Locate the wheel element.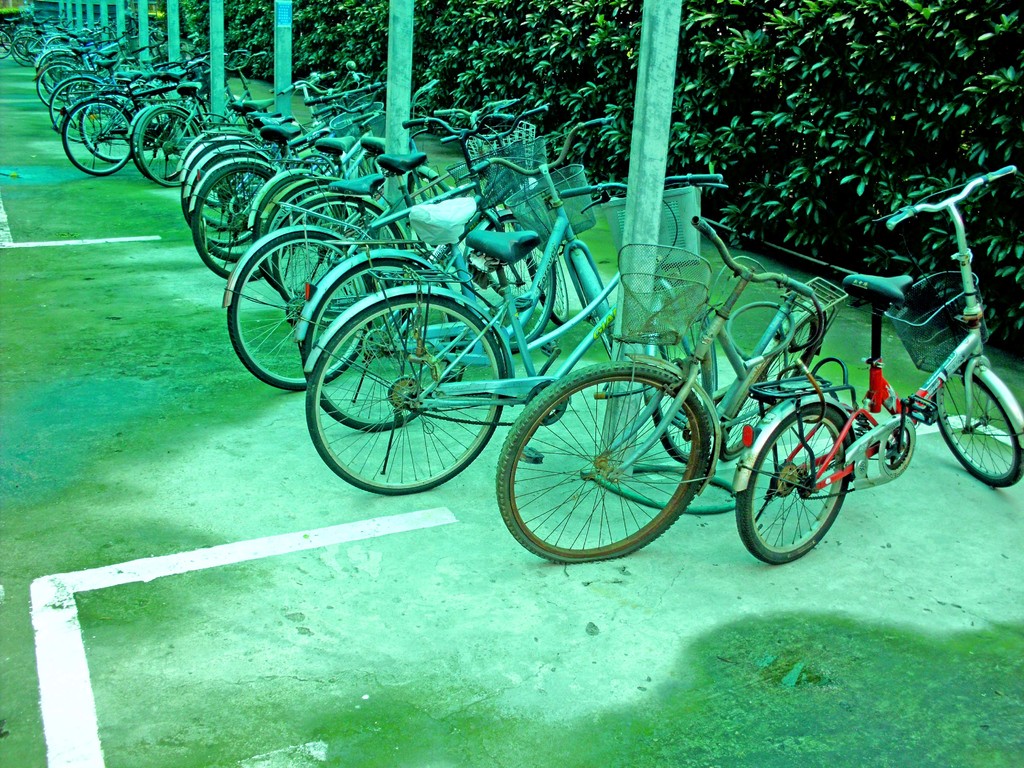
Element bbox: box=[304, 296, 505, 495].
